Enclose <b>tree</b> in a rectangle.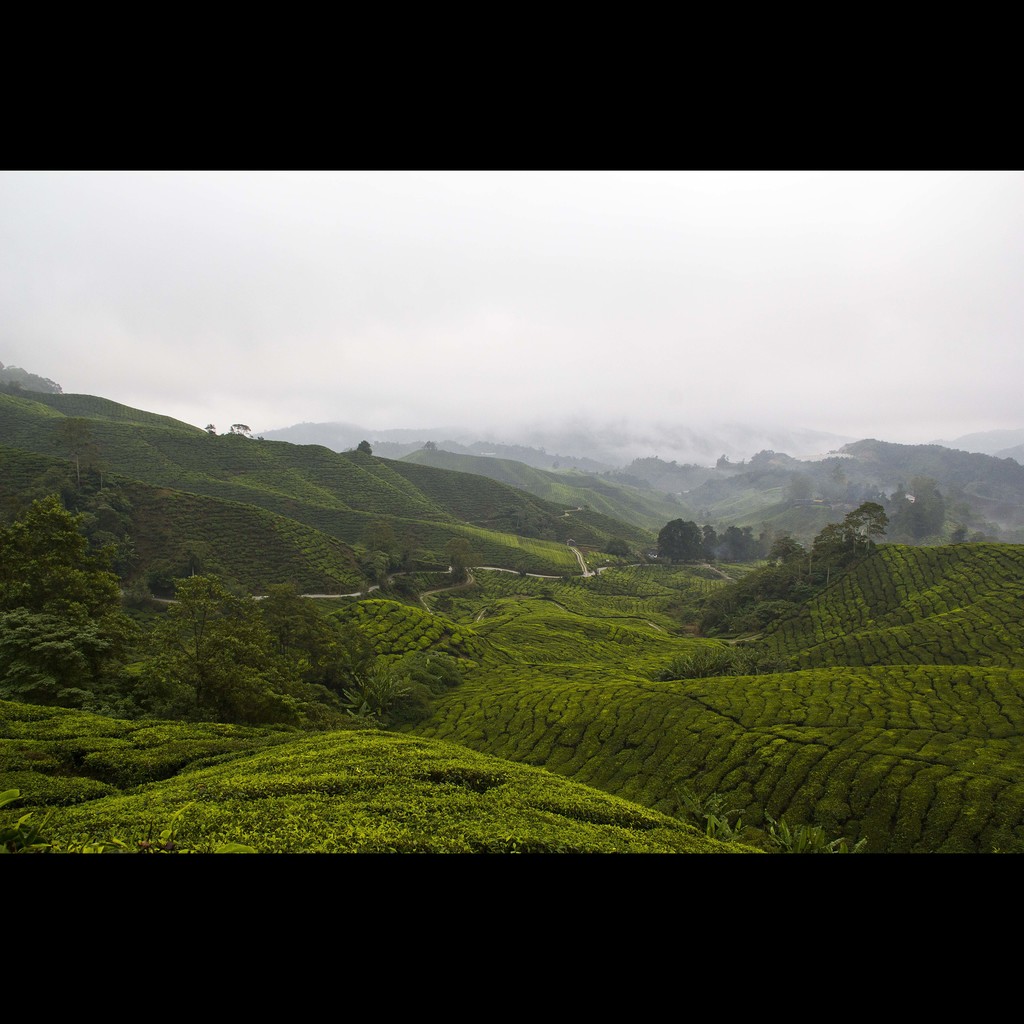
crop(144, 567, 278, 726).
